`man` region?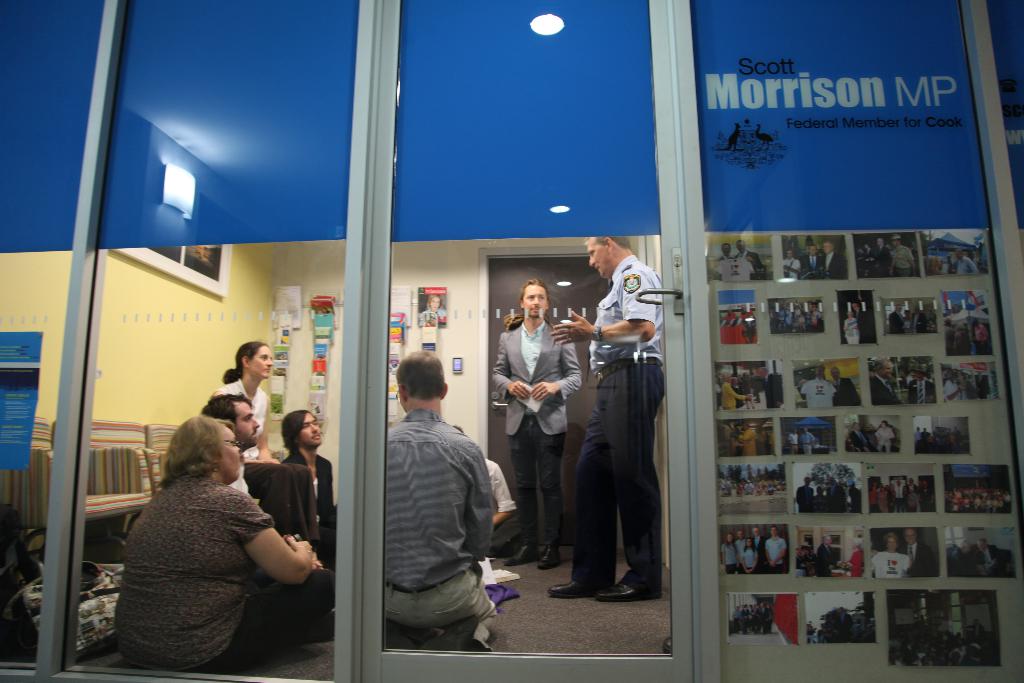
(905,480,916,490)
